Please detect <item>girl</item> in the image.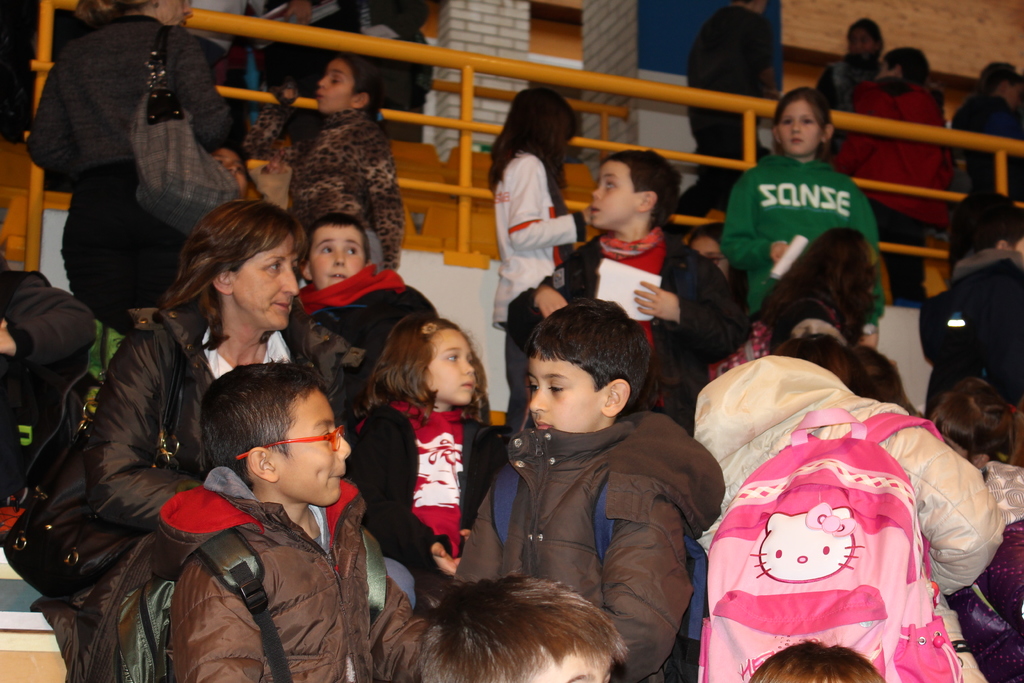
(347,317,511,578).
